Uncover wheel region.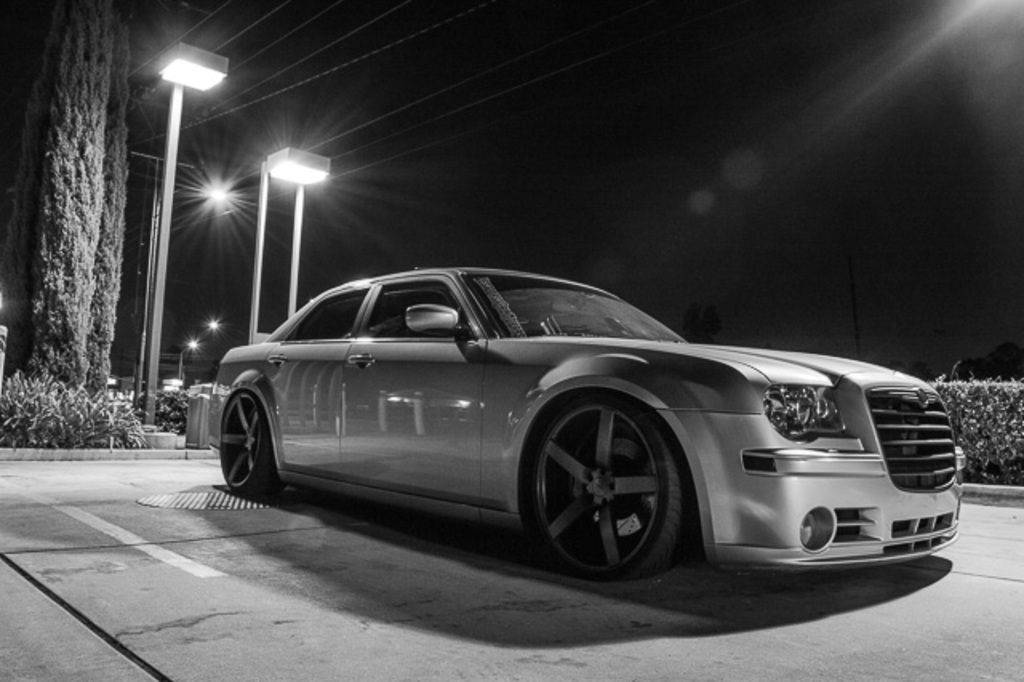
Uncovered: locate(530, 394, 688, 581).
